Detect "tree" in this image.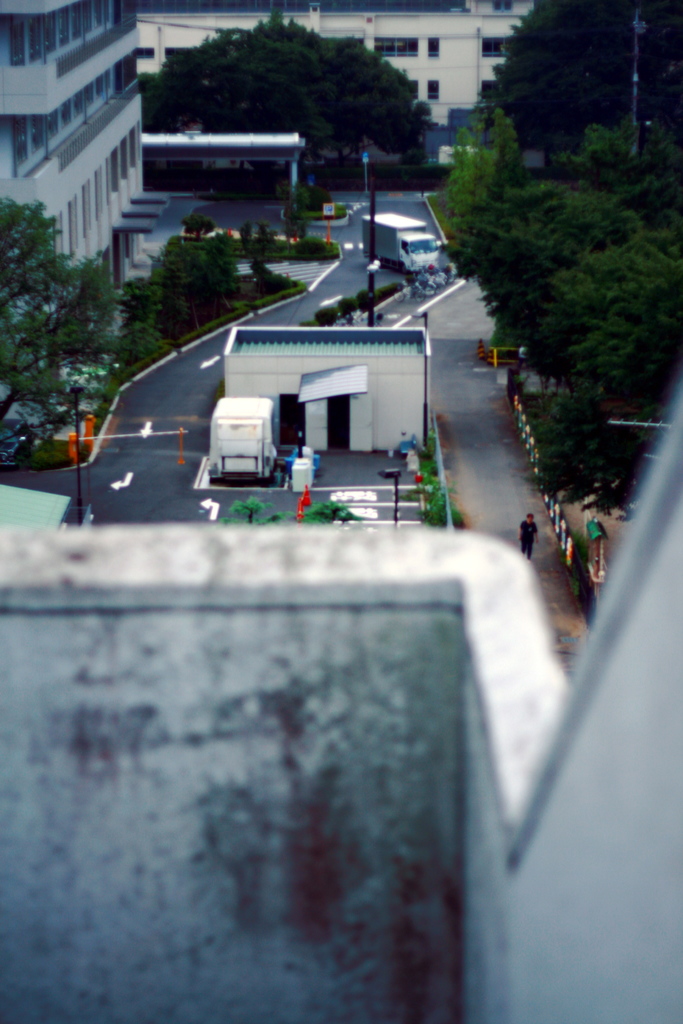
Detection: [2, 194, 127, 421].
